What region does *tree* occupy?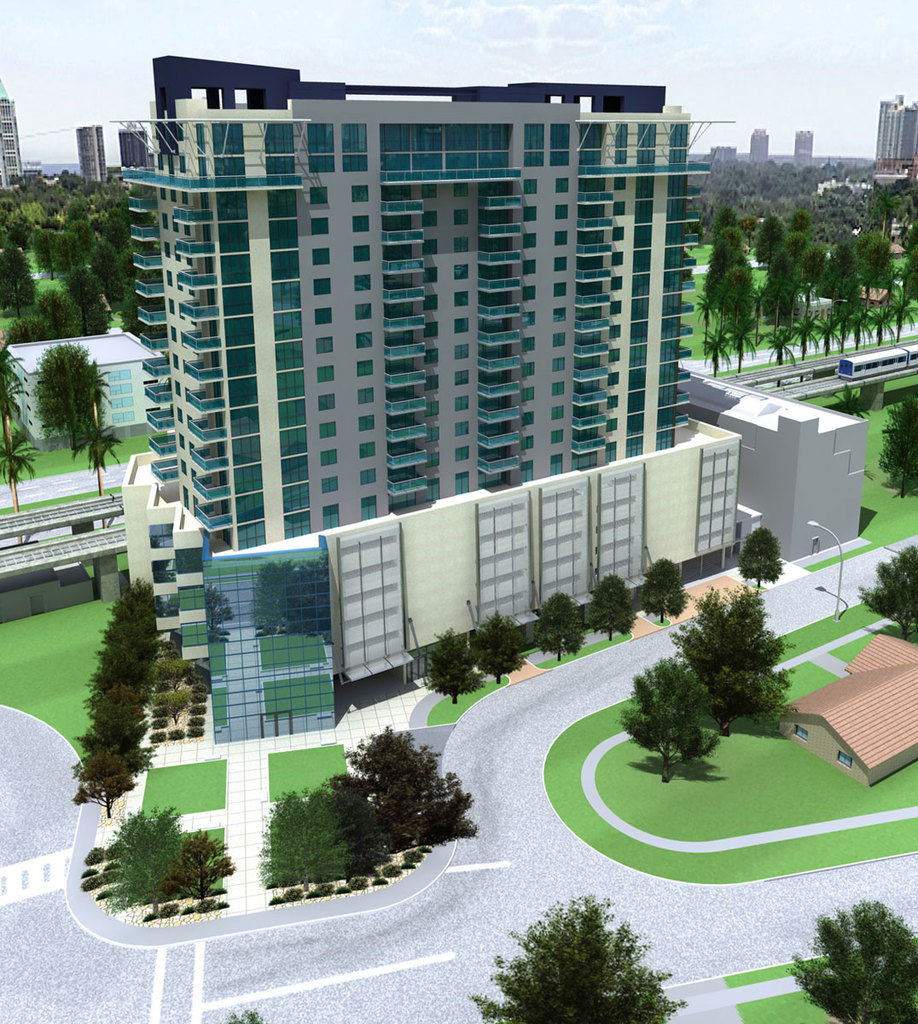
pyautogui.locateOnScreen(262, 724, 485, 902).
